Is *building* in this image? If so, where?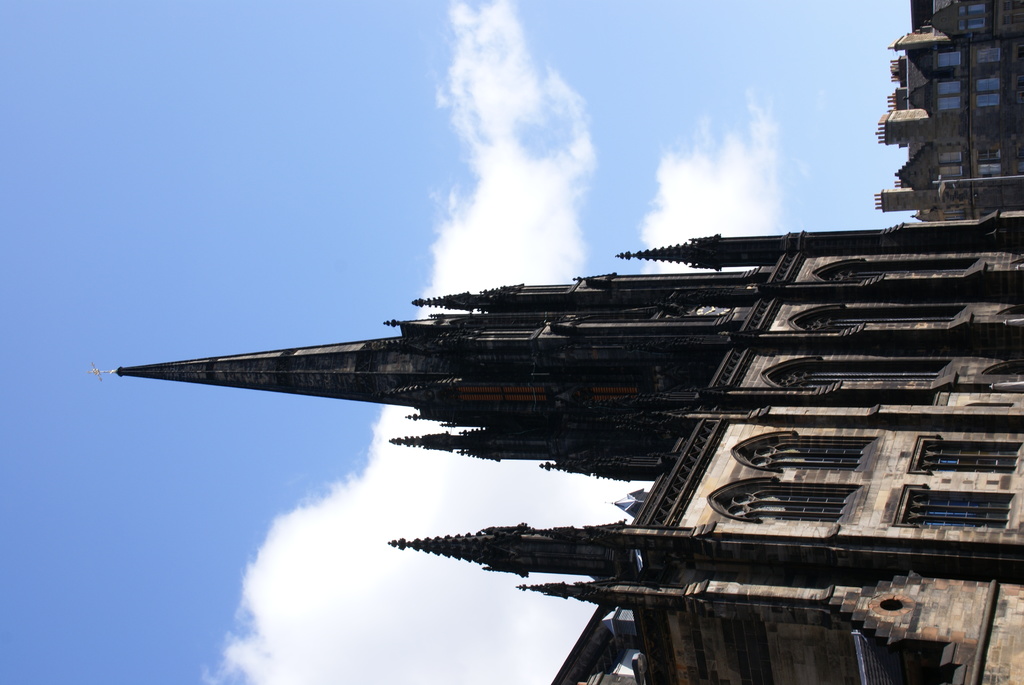
Yes, at (x1=80, y1=205, x2=1023, y2=684).
